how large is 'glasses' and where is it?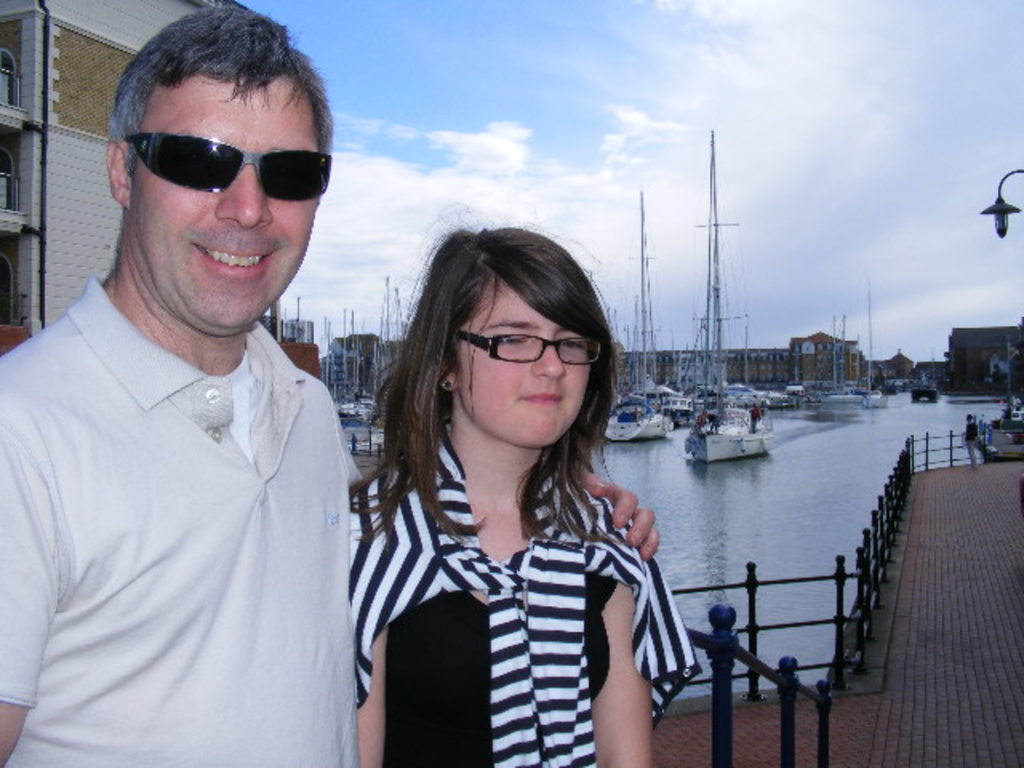
Bounding box: [left=118, top=128, right=333, bottom=205].
